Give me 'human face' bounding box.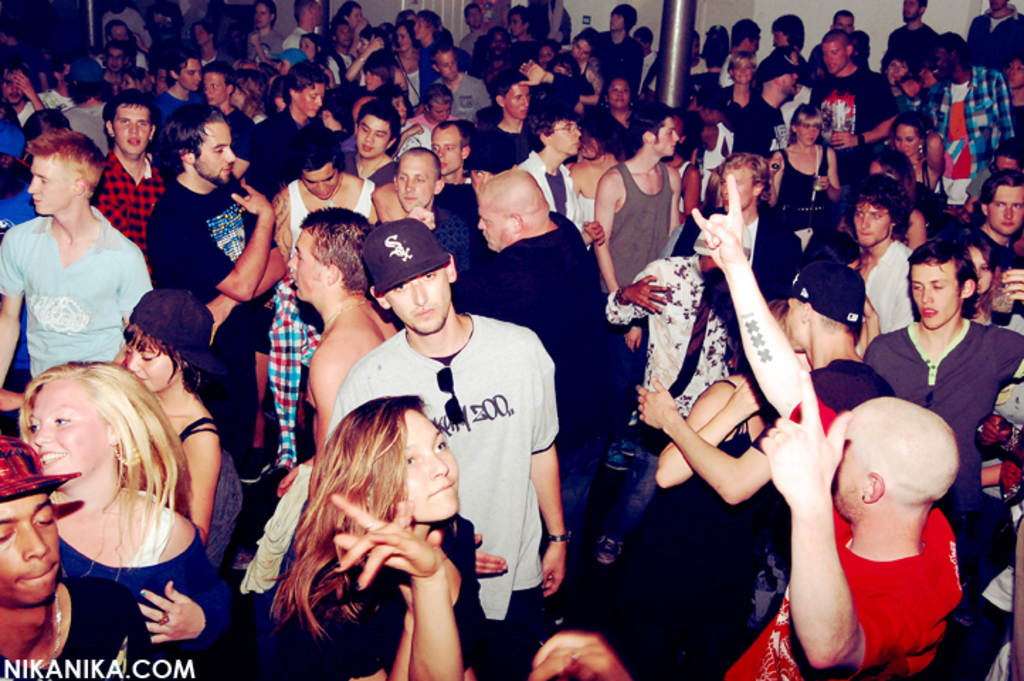
rect(902, 213, 930, 253).
